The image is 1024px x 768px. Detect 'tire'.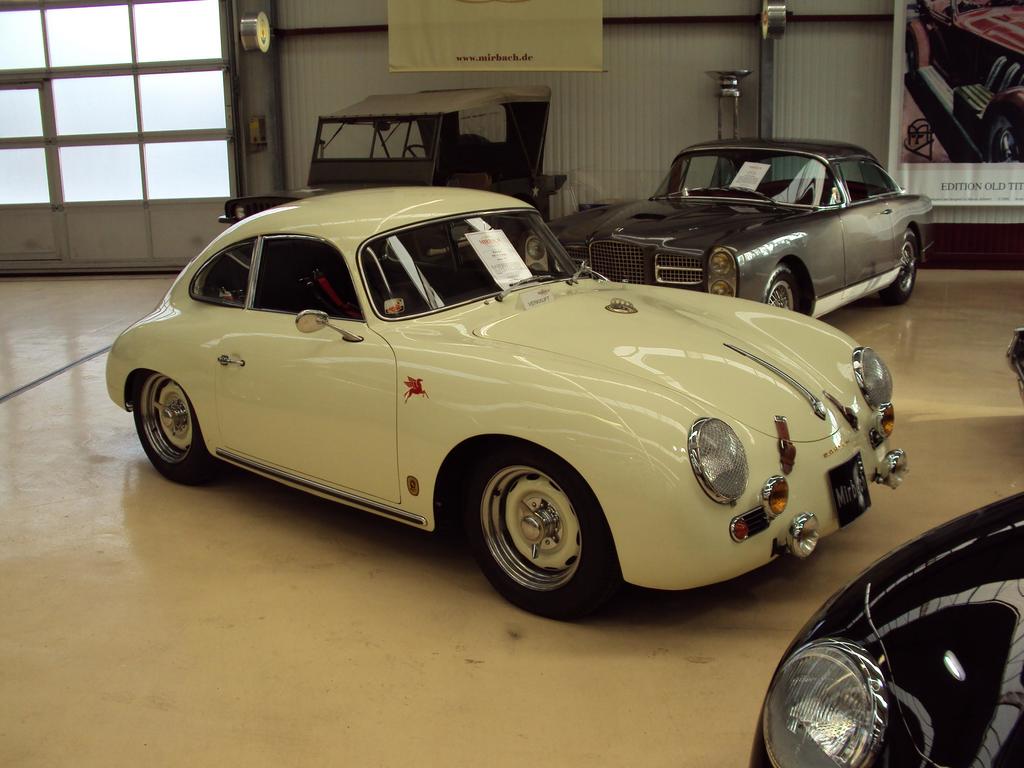
Detection: [465, 445, 637, 616].
